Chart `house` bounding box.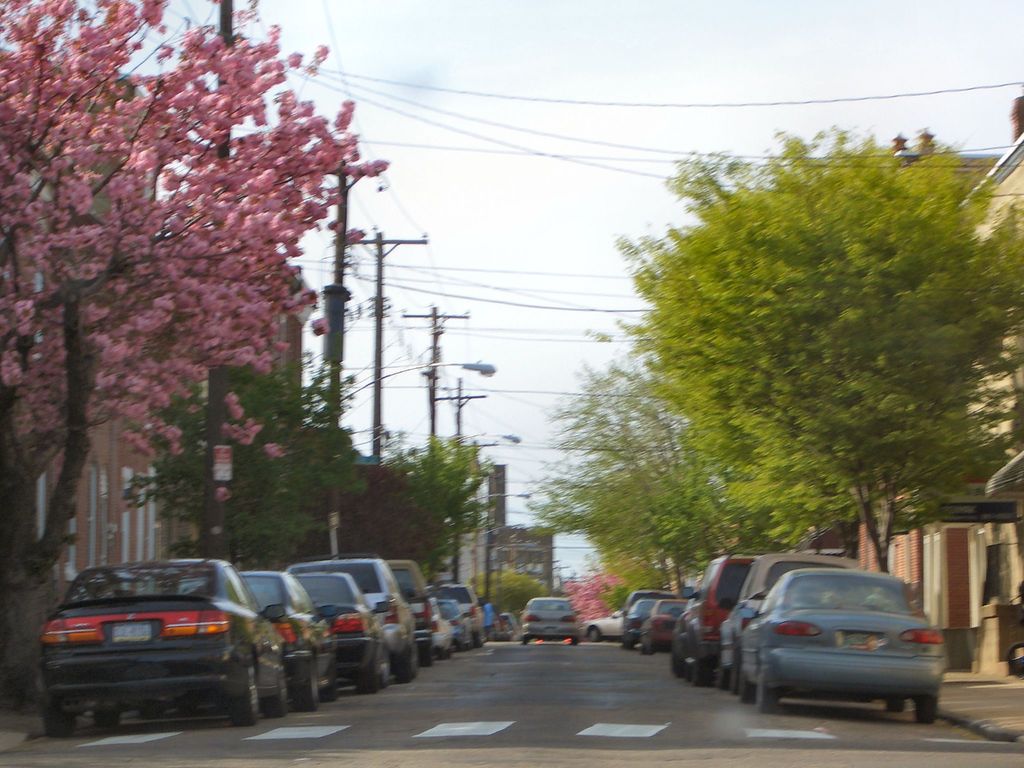
Charted: <bbox>30, 74, 159, 588</bbox>.
